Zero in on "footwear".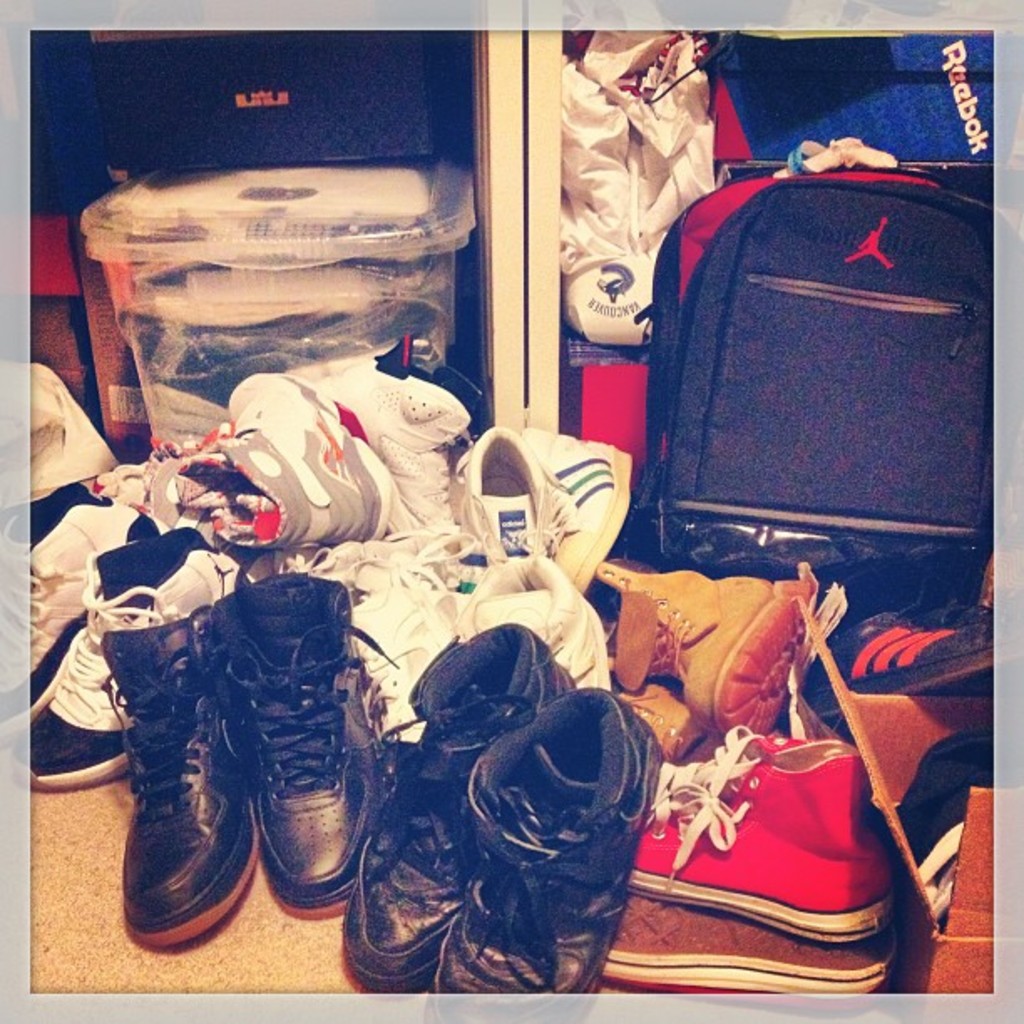
Zeroed in: bbox(534, 423, 637, 592).
